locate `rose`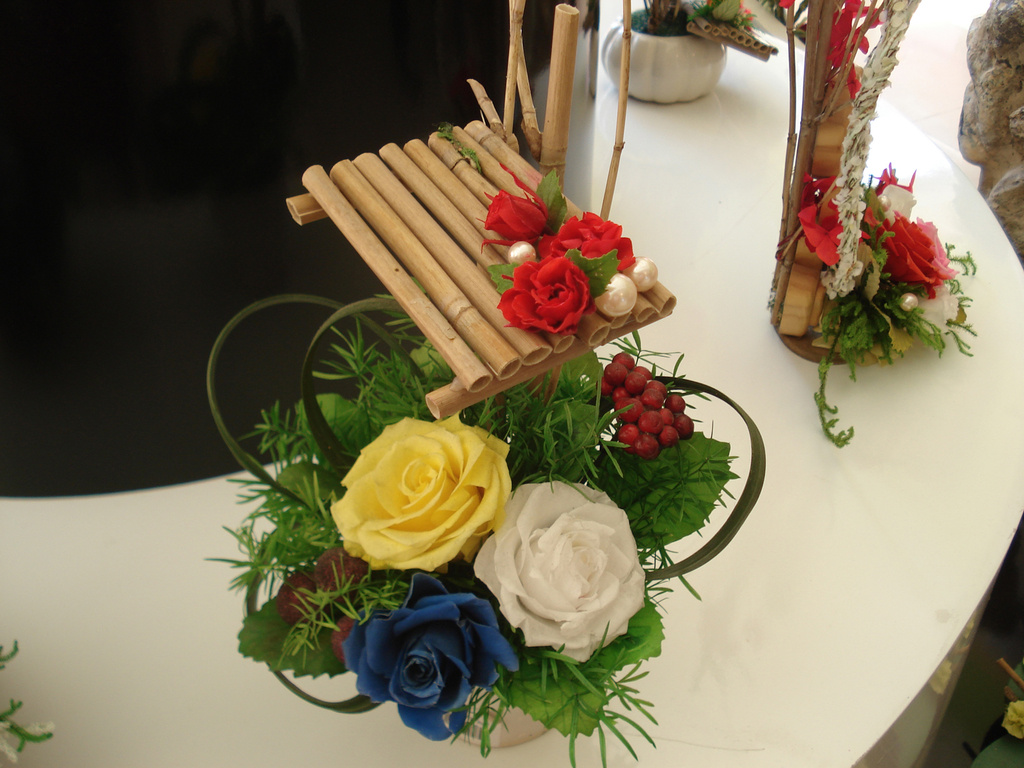
region(495, 249, 588, 340)
